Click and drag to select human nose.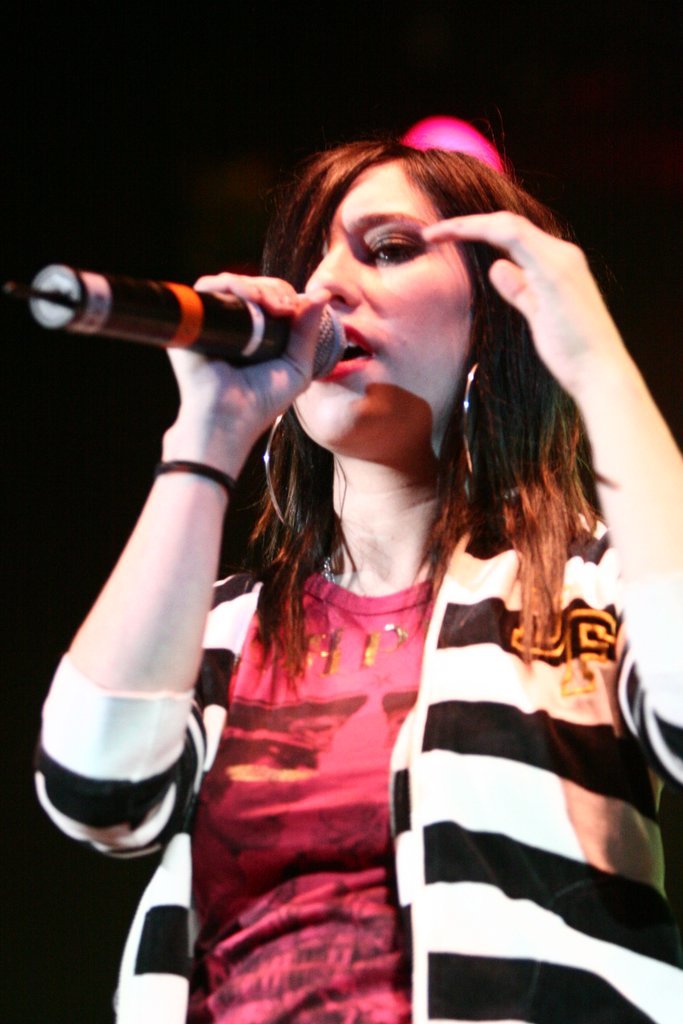
Selection: box=[302, 249, 357, 313].
